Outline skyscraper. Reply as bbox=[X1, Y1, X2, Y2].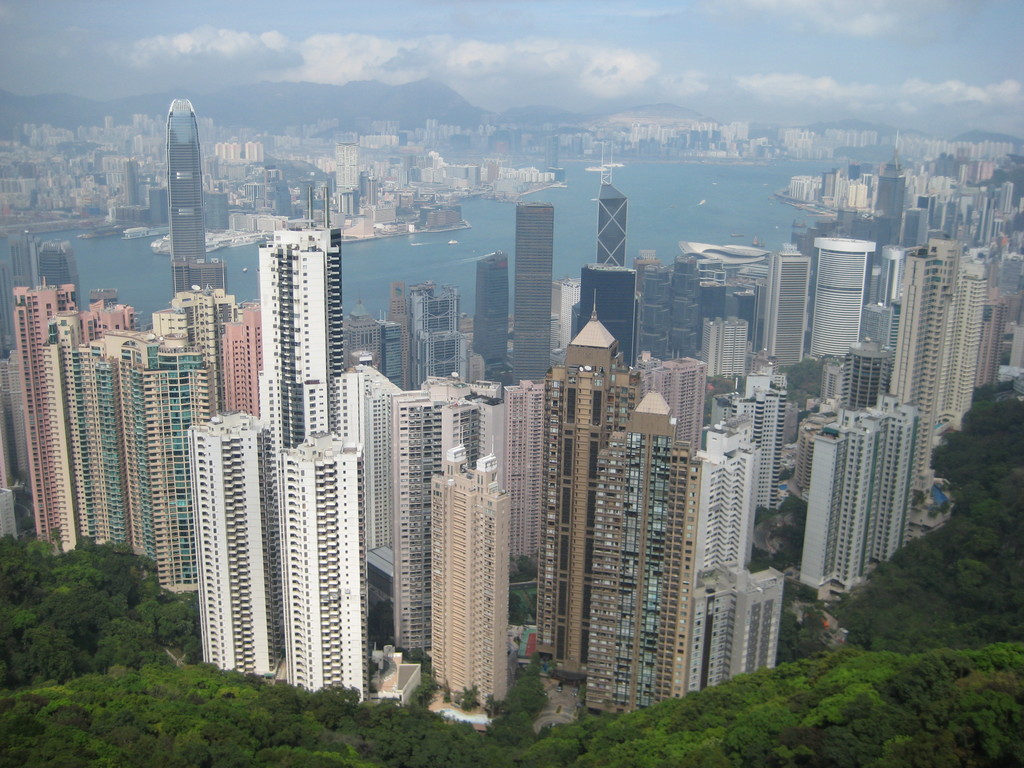
bbox=[0, 229, 86, 348].
